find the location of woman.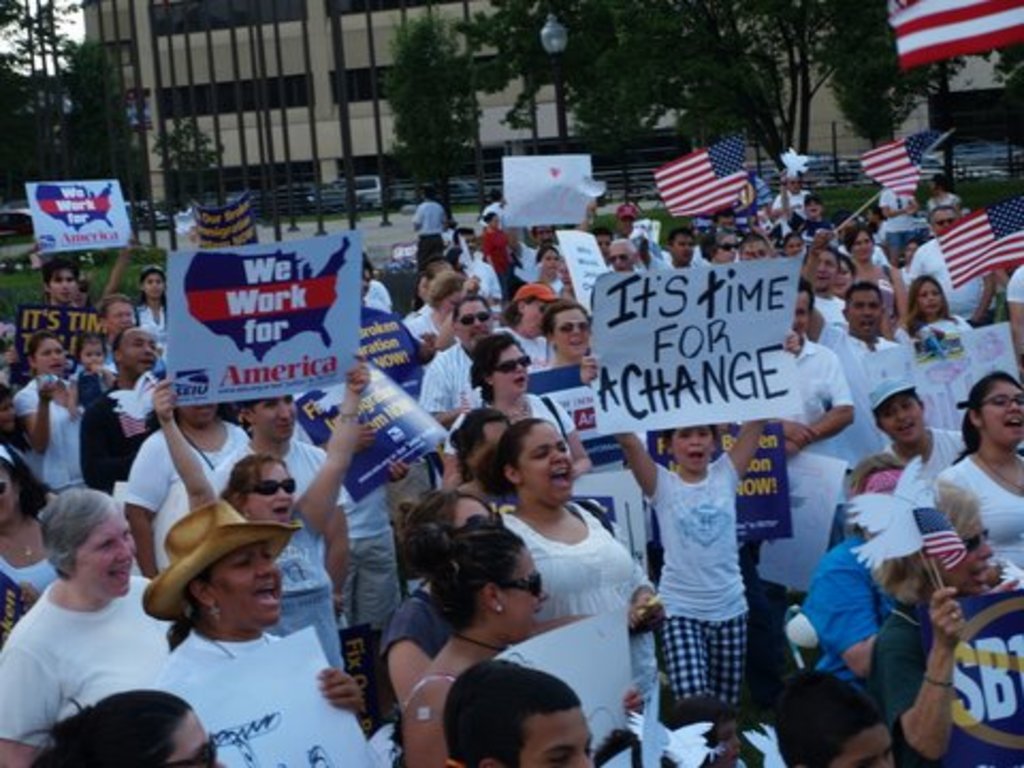
Location: pyautogui.locateOnScreen(0, 478, 190, 766).
